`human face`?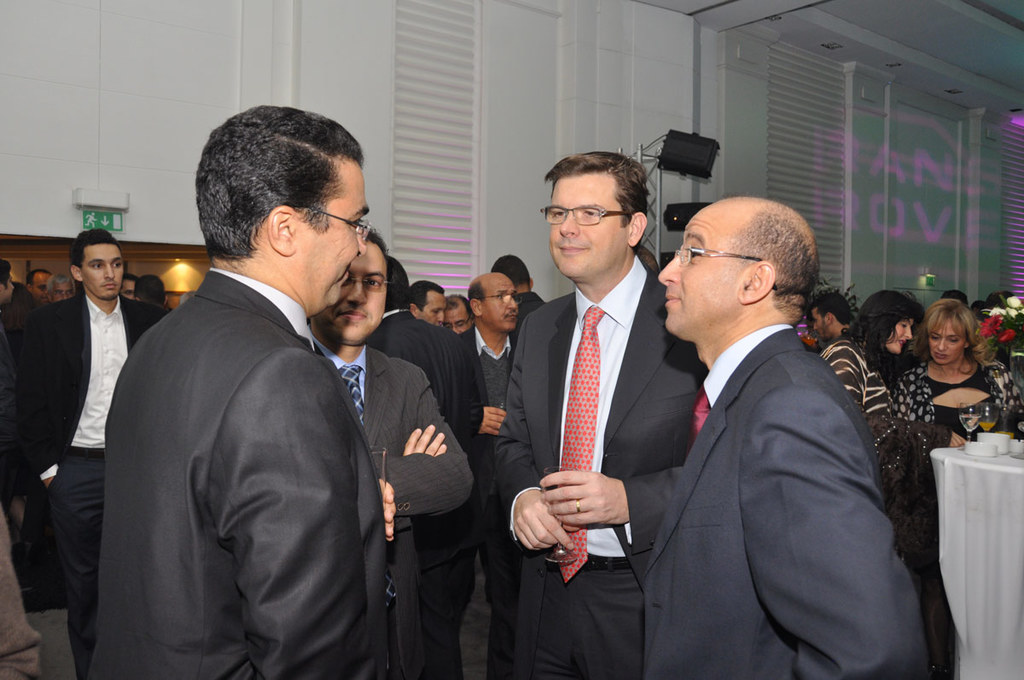
(x1=420, y1=295, x2=444, y2=322)
